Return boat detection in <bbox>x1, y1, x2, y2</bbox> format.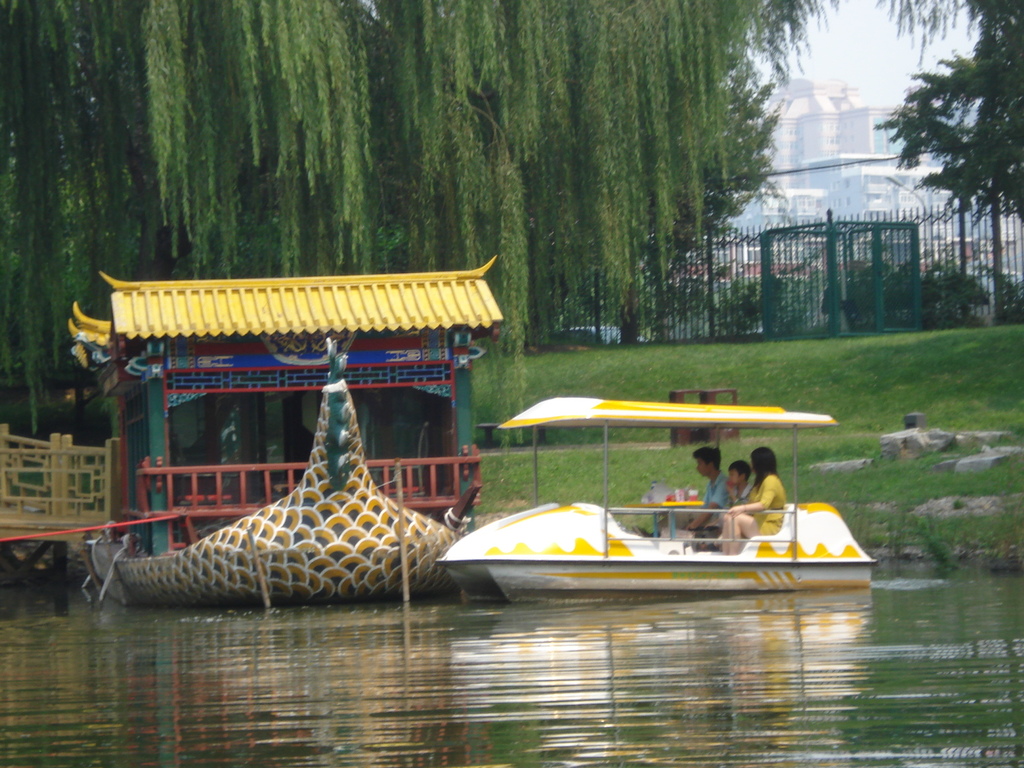
<bbox>412, 392, 883, 623</bbox>.
